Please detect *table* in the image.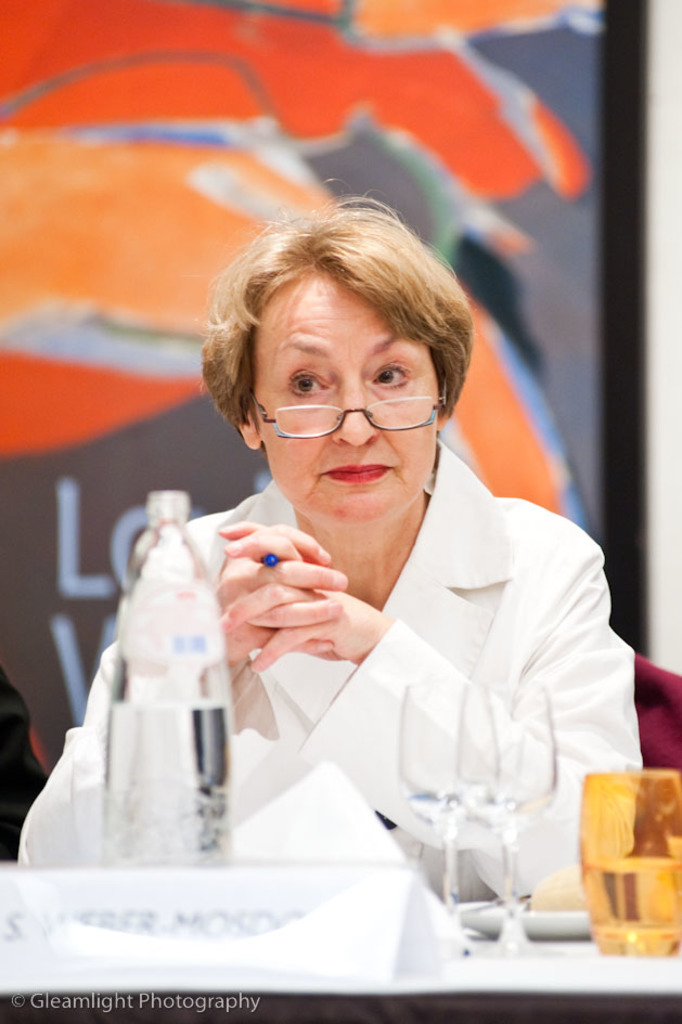
bbox=(0, 868, 681, 1023).
